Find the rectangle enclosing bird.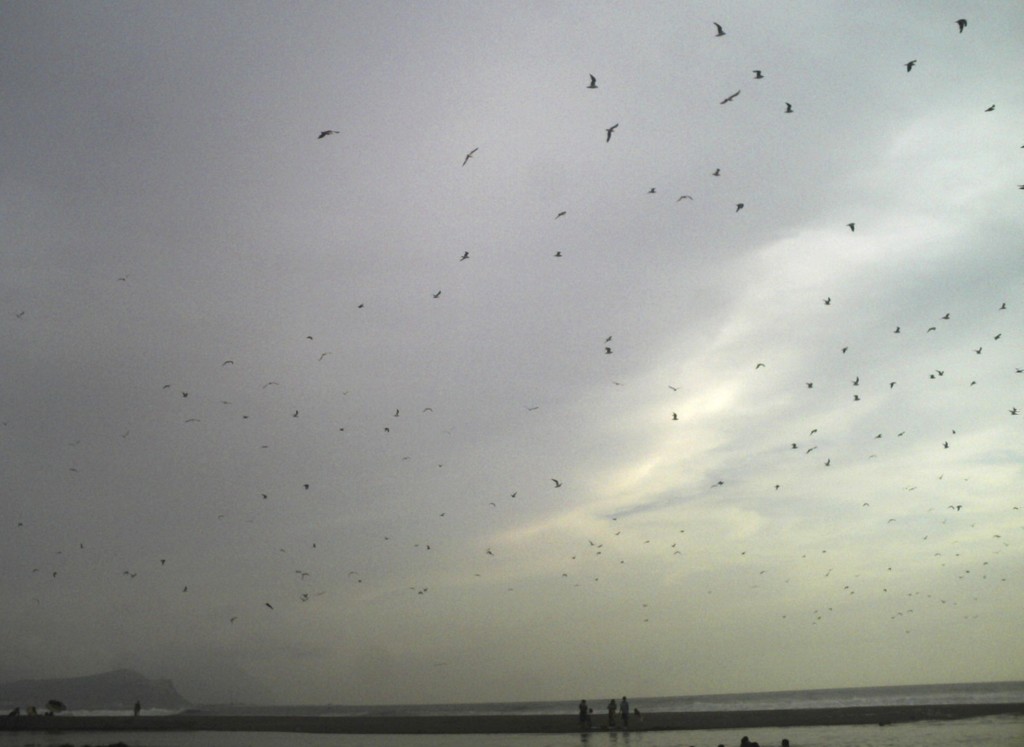
(x1=900, y1=53, x2=920, y2=72).
